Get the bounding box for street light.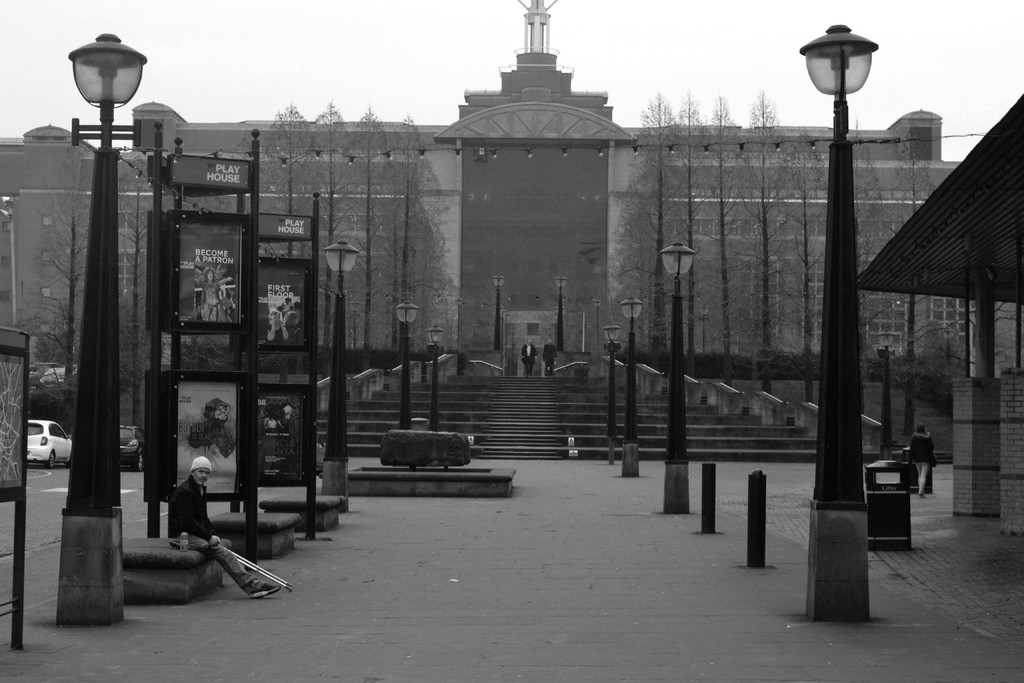
bbox=(658, 240, 705, 520).
